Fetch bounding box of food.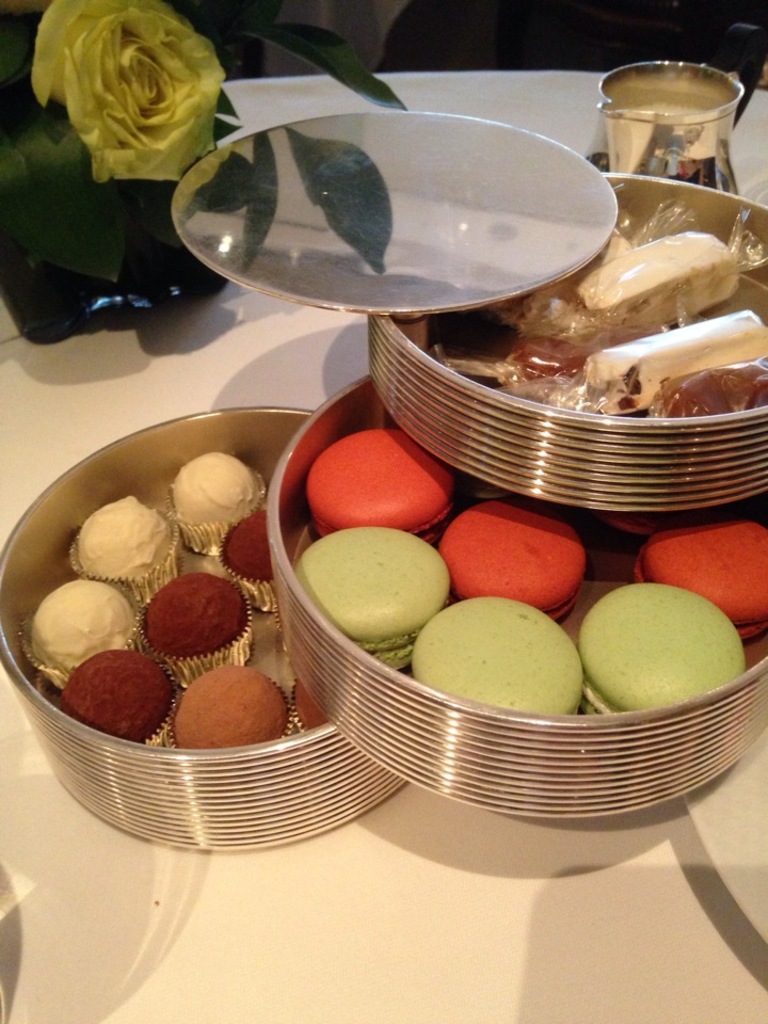
Bbox: (x1=162, y1=663, x2=294, y2=752).
